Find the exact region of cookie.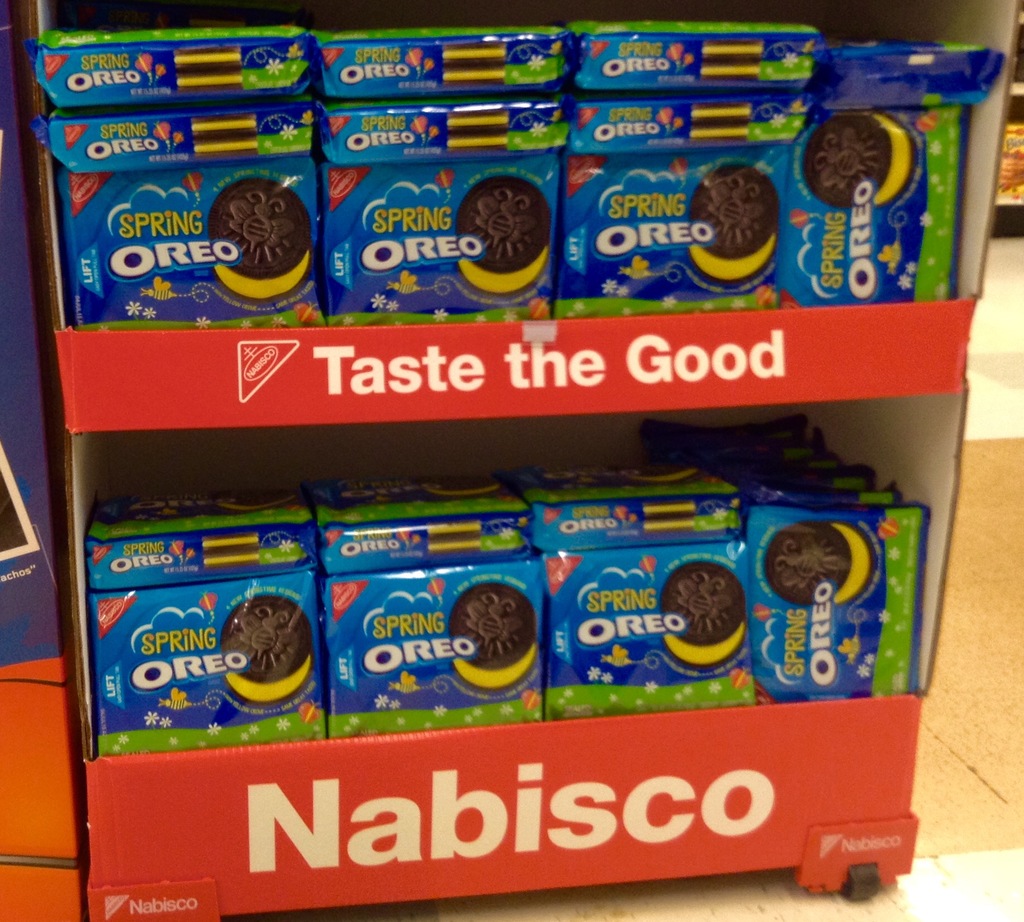
Exact region: x1=445, y1=580, x2=538, y2=697.
